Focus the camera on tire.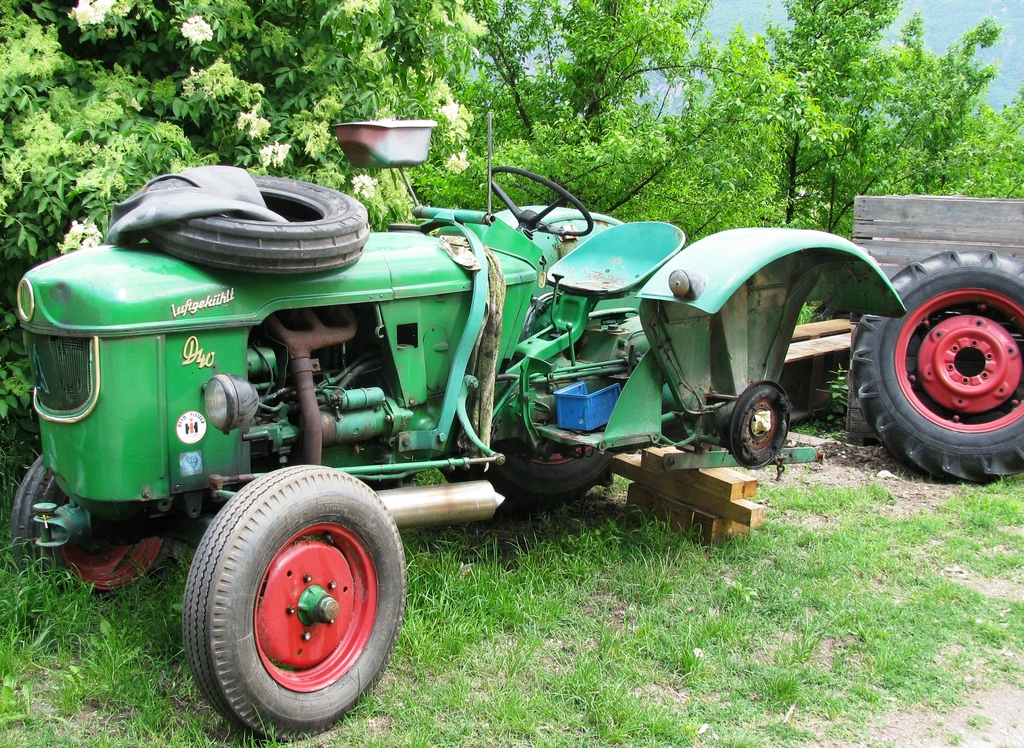
Focus region: select_region(852, 252, 1023, 479).
